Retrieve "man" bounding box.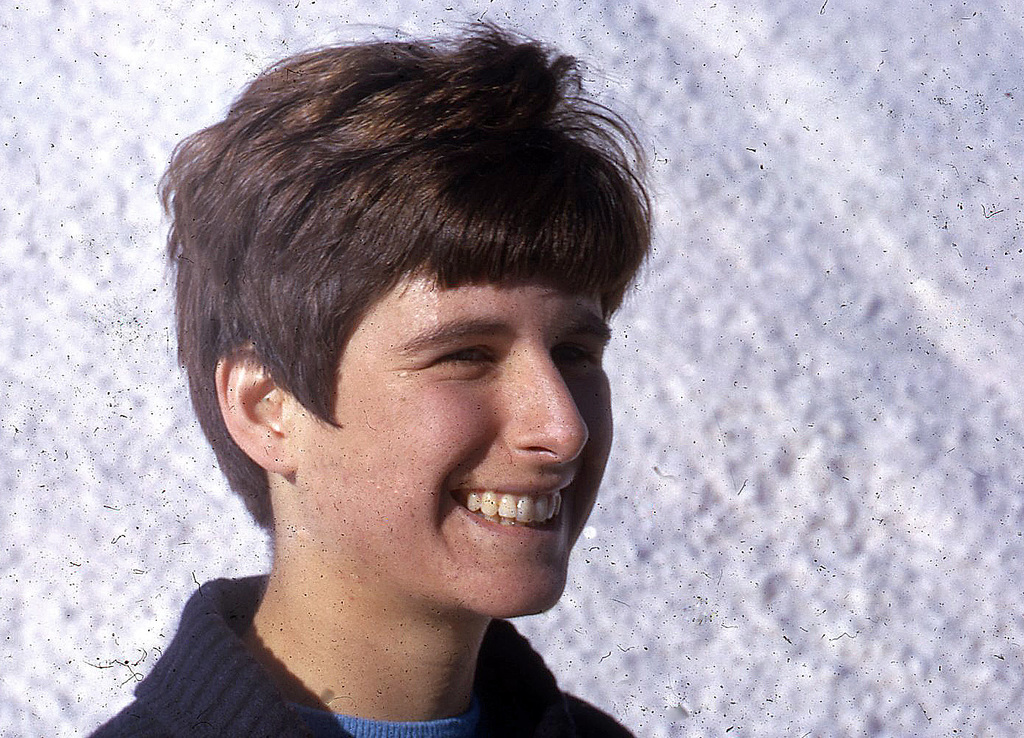
Bounding box: box(83, 10, 665, 737).
